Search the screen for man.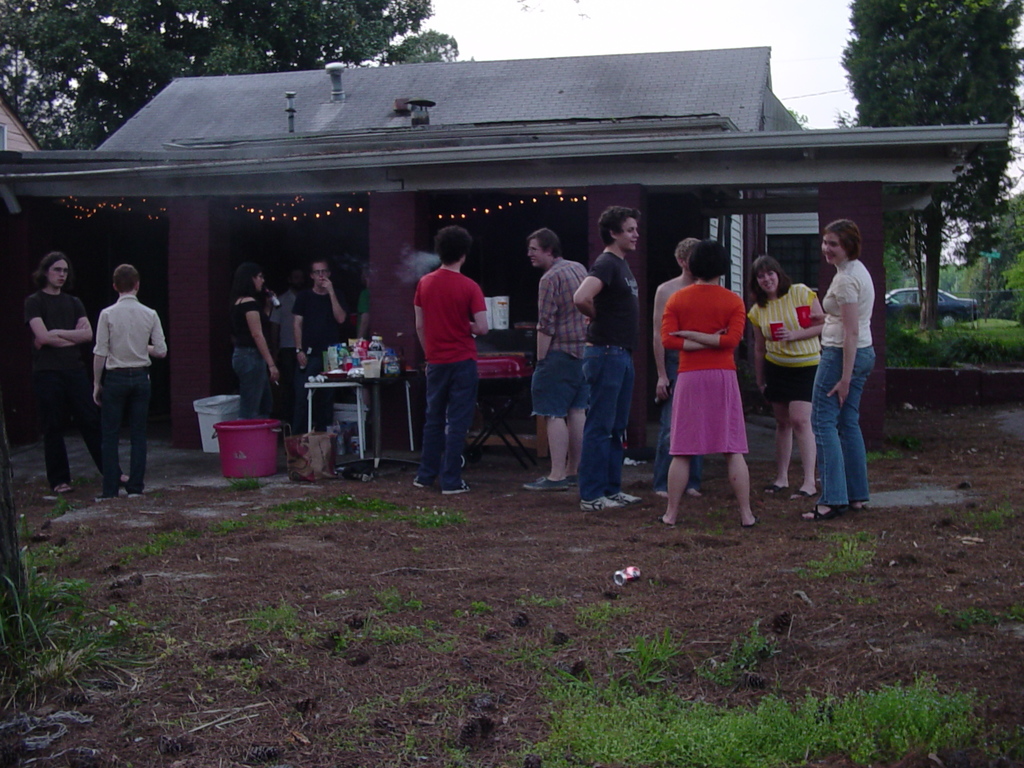
Found at box=[98, 269, 174, 499].
